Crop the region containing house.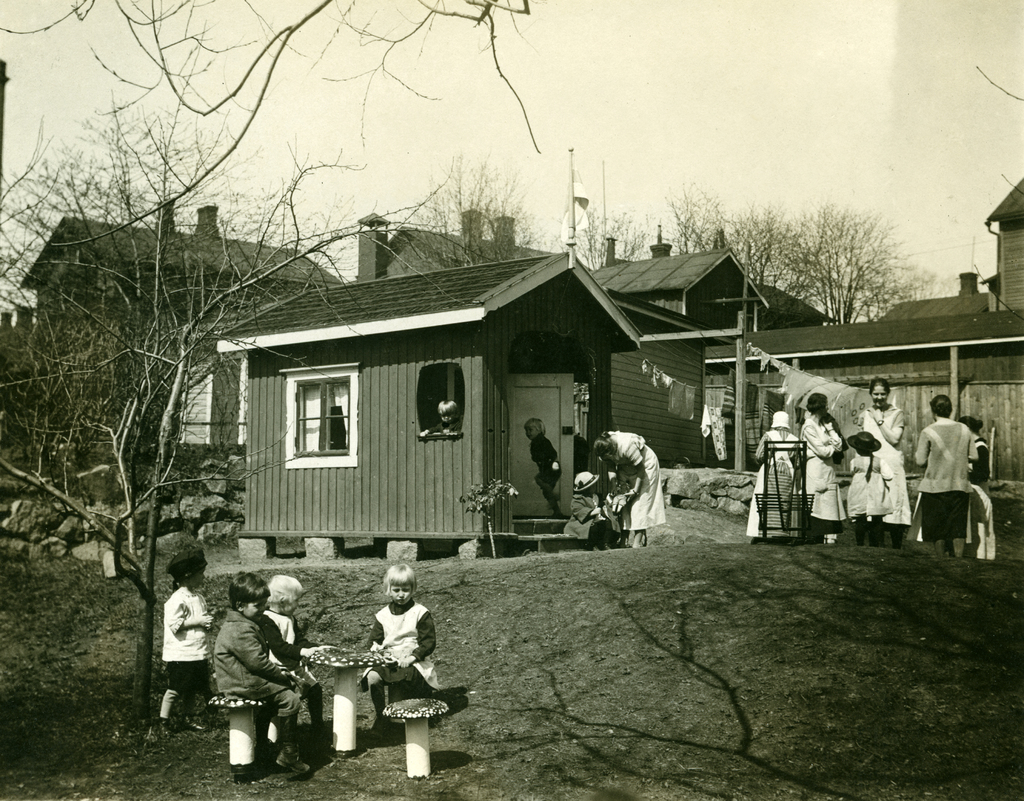
Crop region: {"x1": 10, "y1": 210, "x2": 346, "y2": 378}.
